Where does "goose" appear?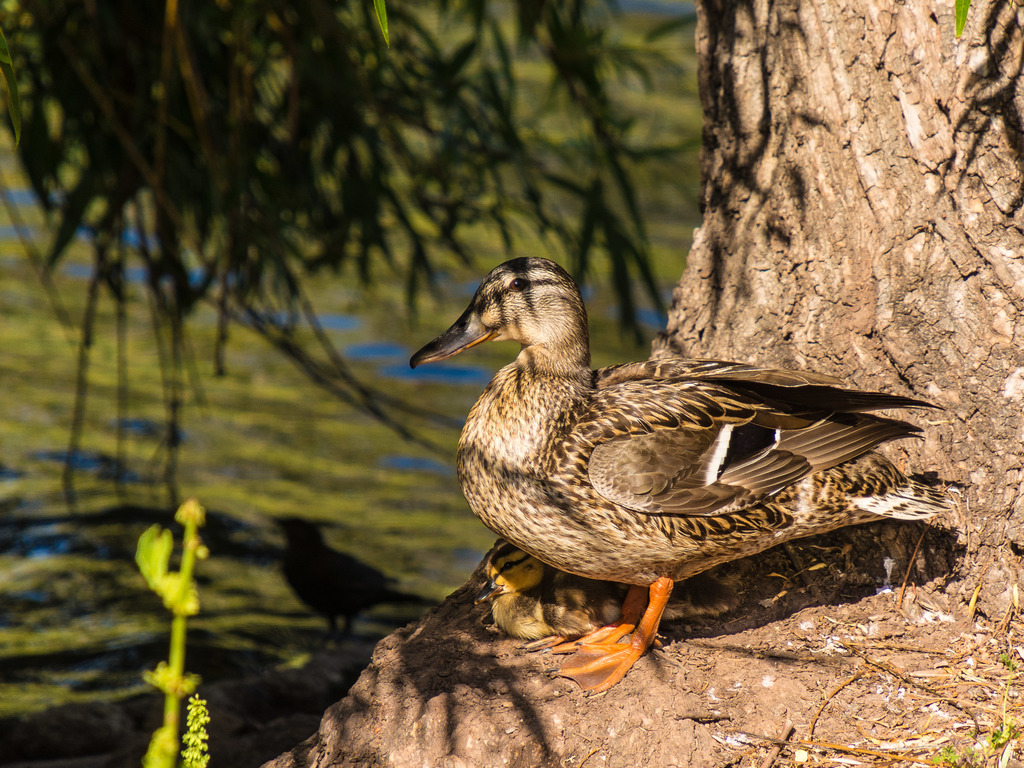
Appears at (469, 537, 628, 639).
